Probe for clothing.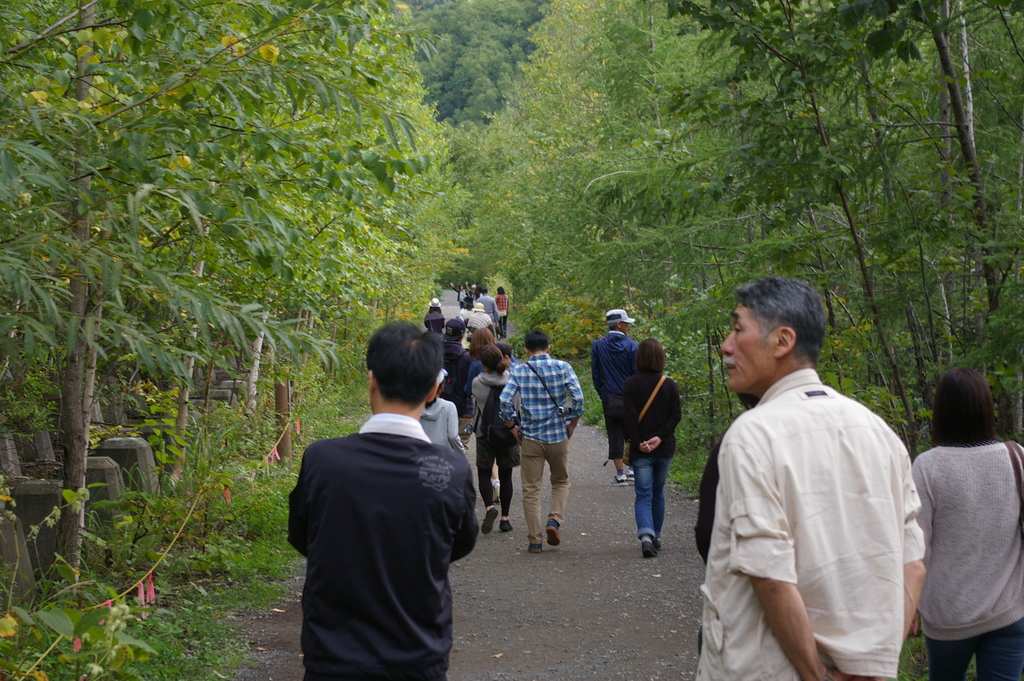
Probe result: [x1=424, y1=308, x2=446, y2=332].
